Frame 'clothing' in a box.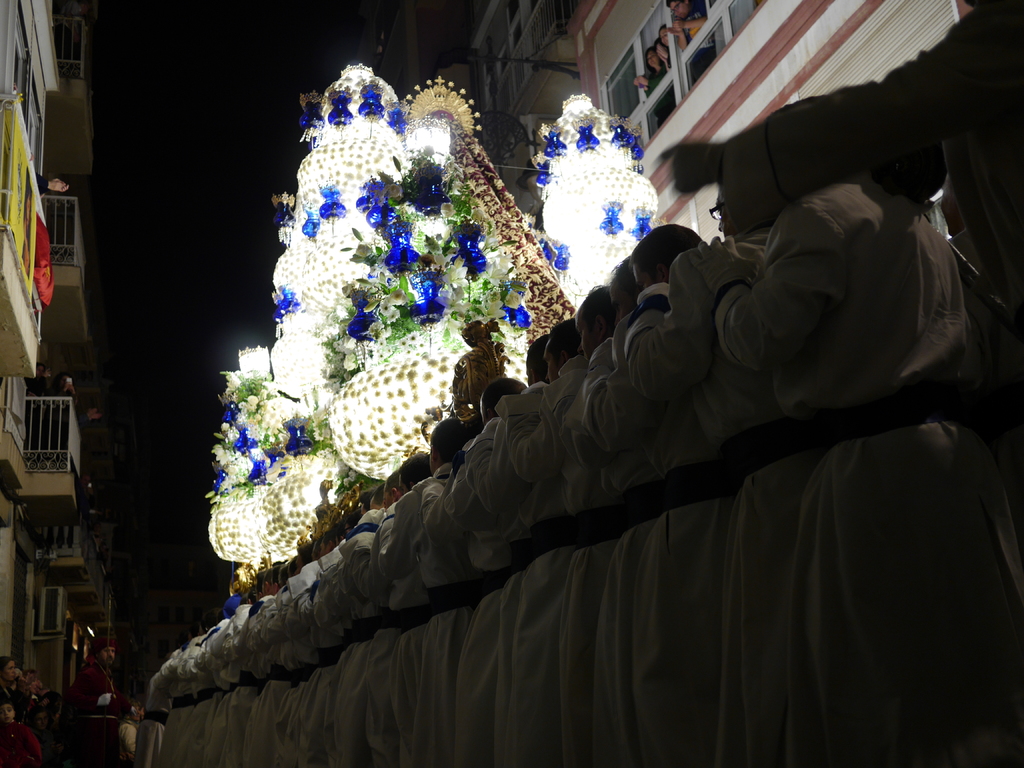
<bbox>135, 685, 163, 766</bbox>.
